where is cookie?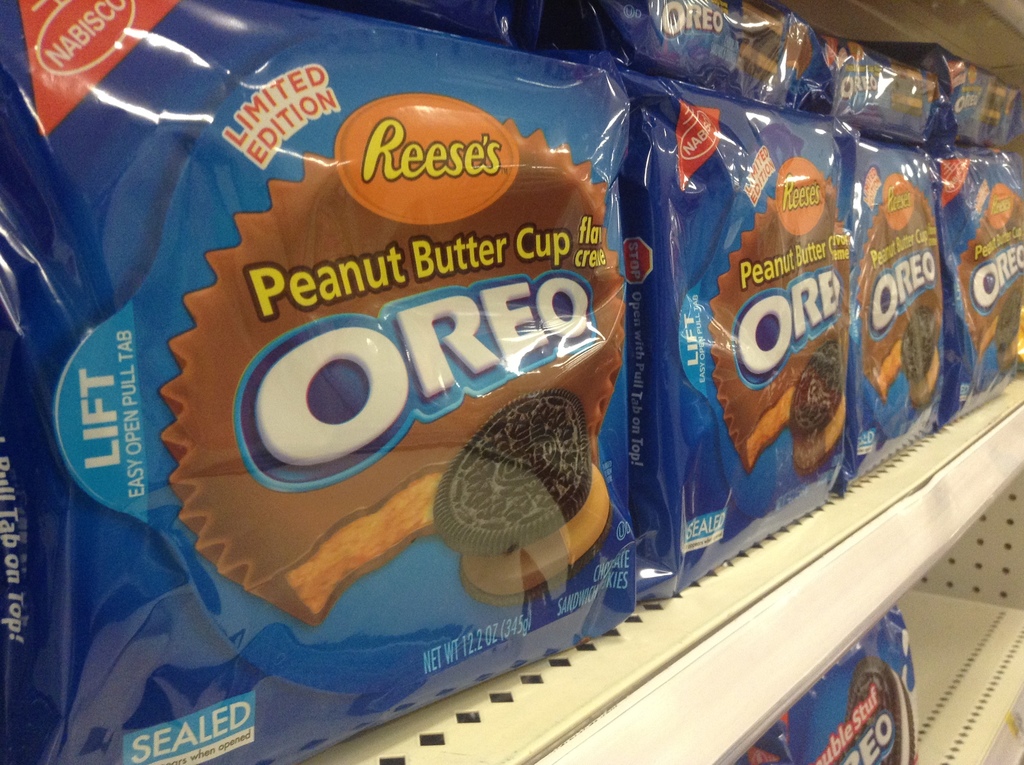
select_region(423, 403, 599, 599).
